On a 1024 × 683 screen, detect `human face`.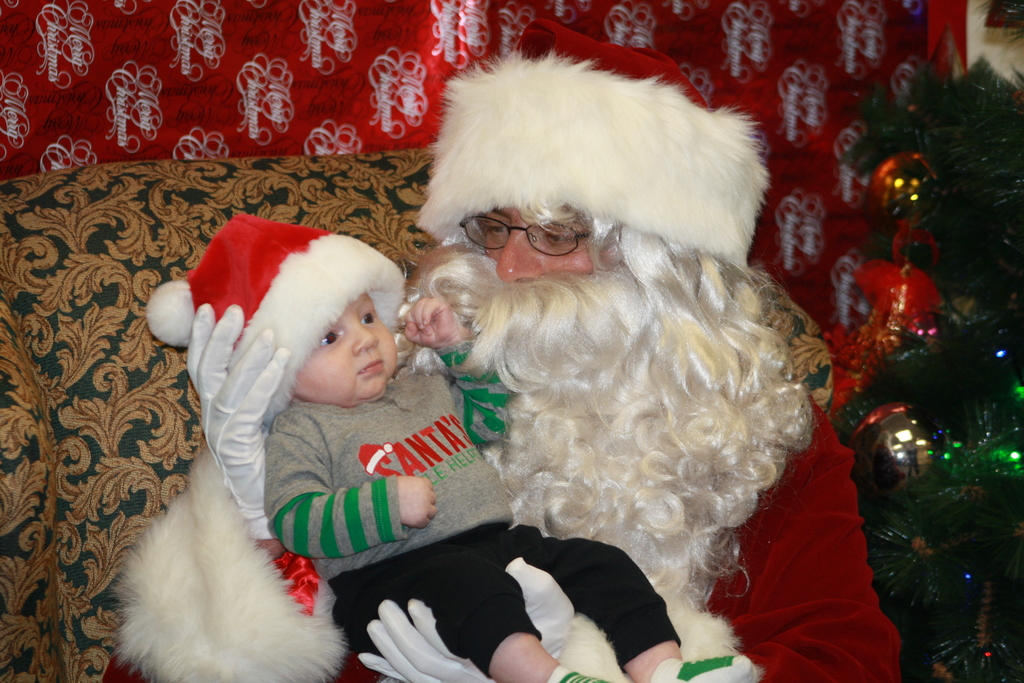
left=293, top=290, right=399, bottom=410.
